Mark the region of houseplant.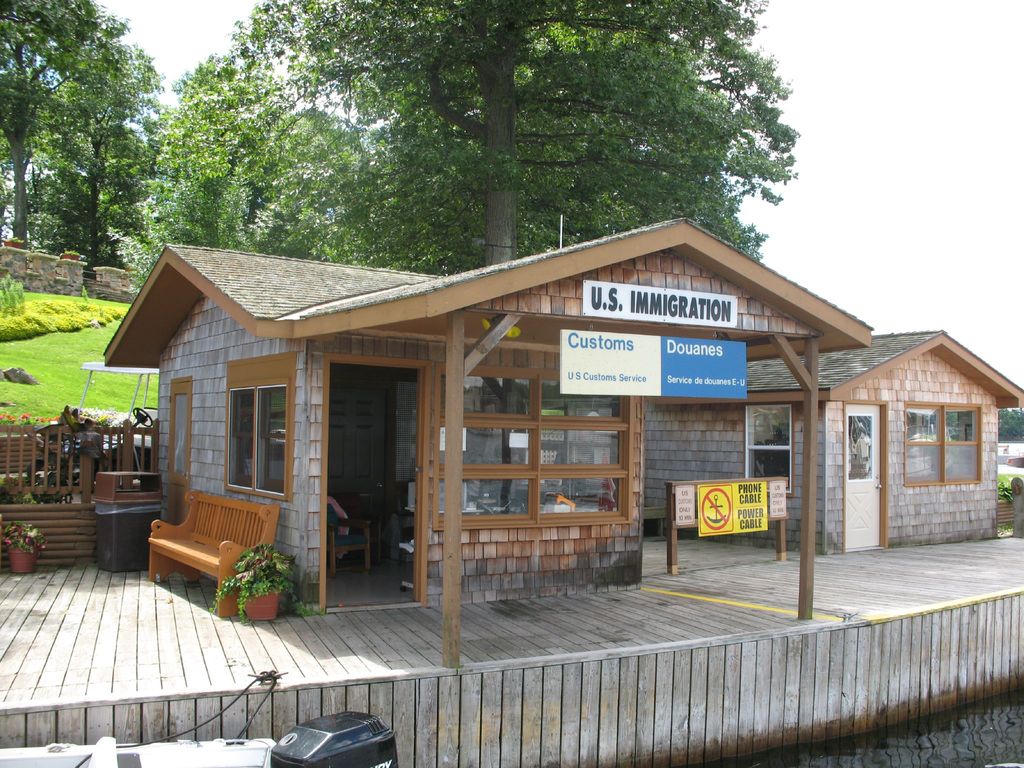
Region: detection(202, 537, 301, 623).
